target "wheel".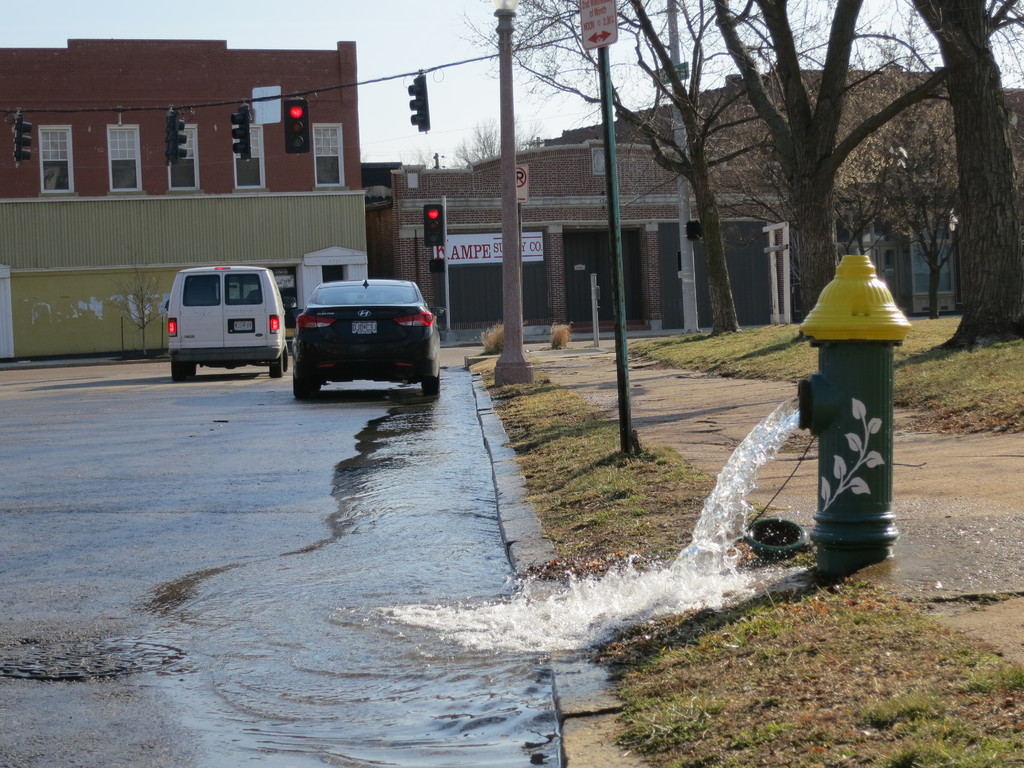
Target region: [x1=293, y1=360, x2=314, y2=406].
